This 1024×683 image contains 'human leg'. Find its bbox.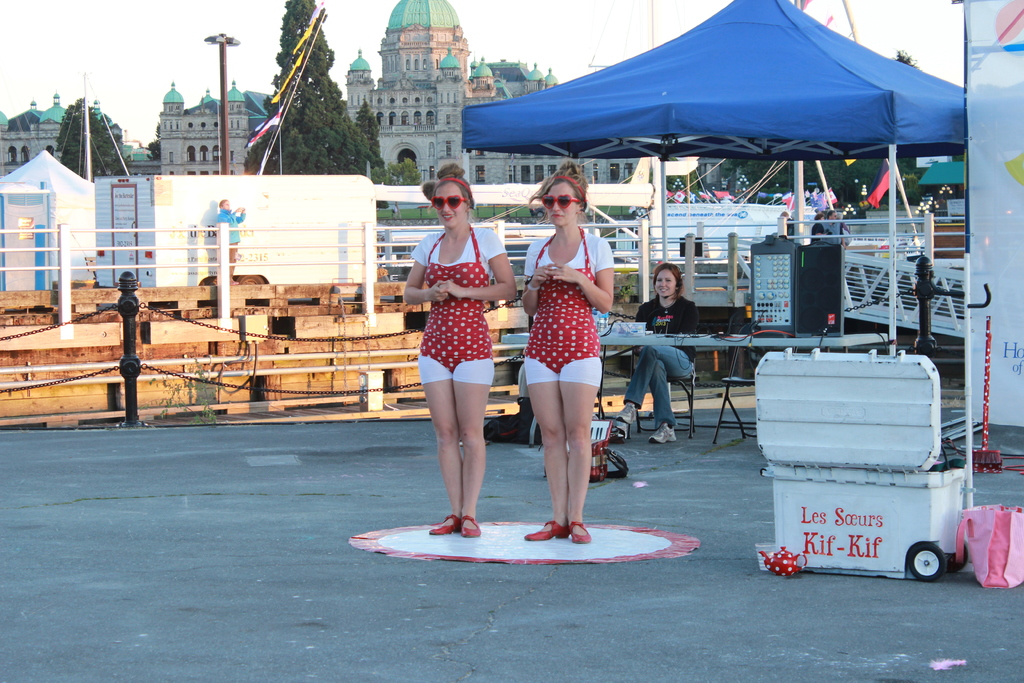
<region>618, 342, 698, 439</region>.
